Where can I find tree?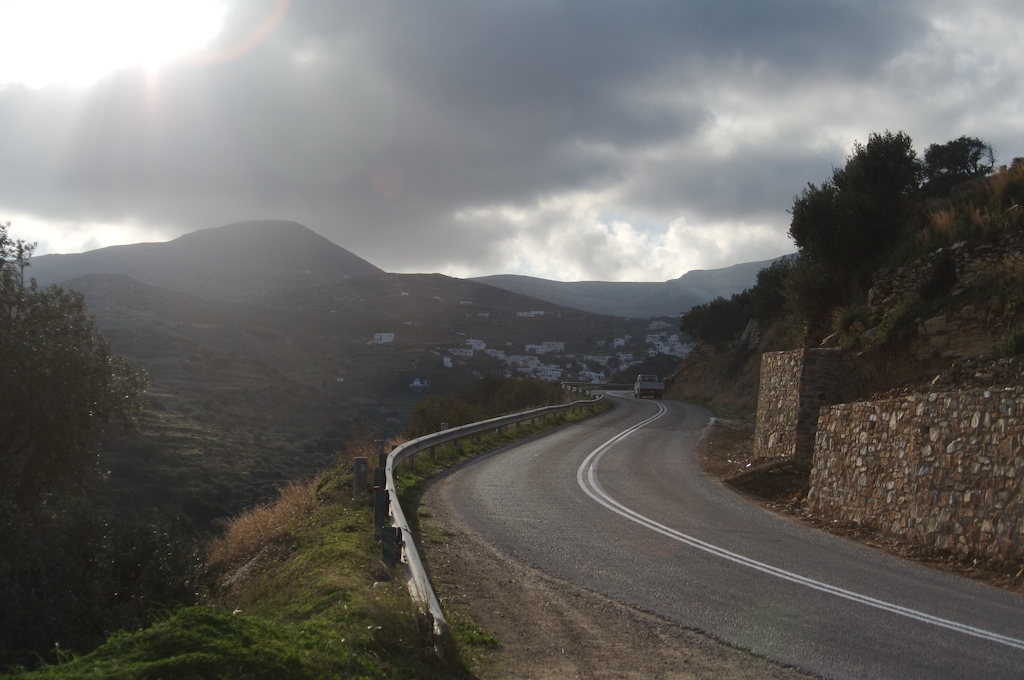
You can find it at {"x1": 0, "y1": 218, "x2": 253, "y2": 679}.
